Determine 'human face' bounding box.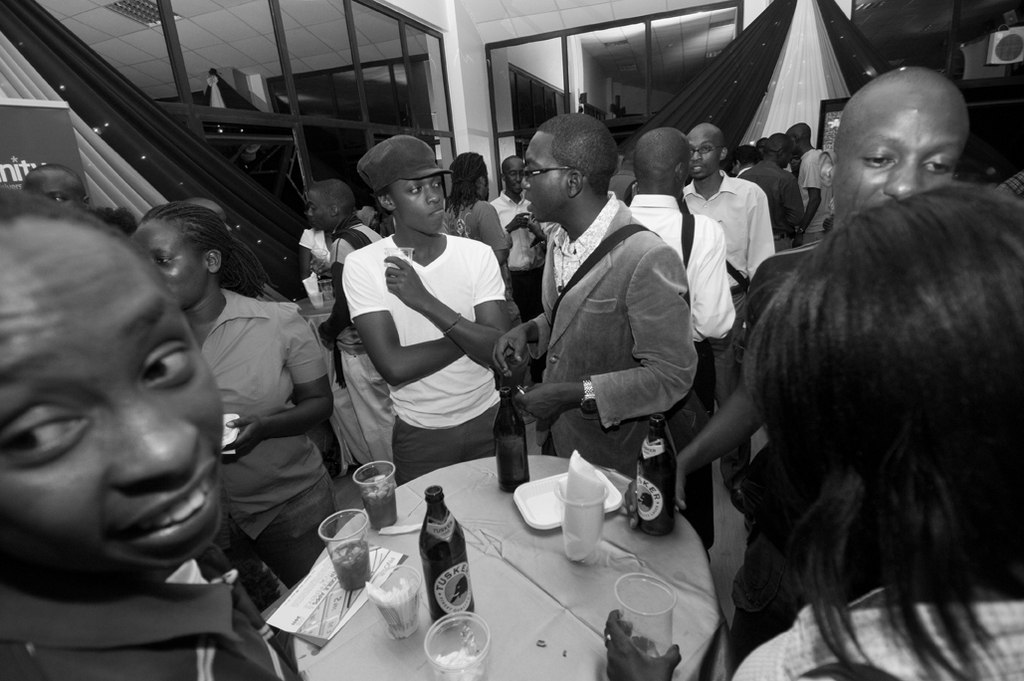
Determined: locate(307, 190, 331, 233).
